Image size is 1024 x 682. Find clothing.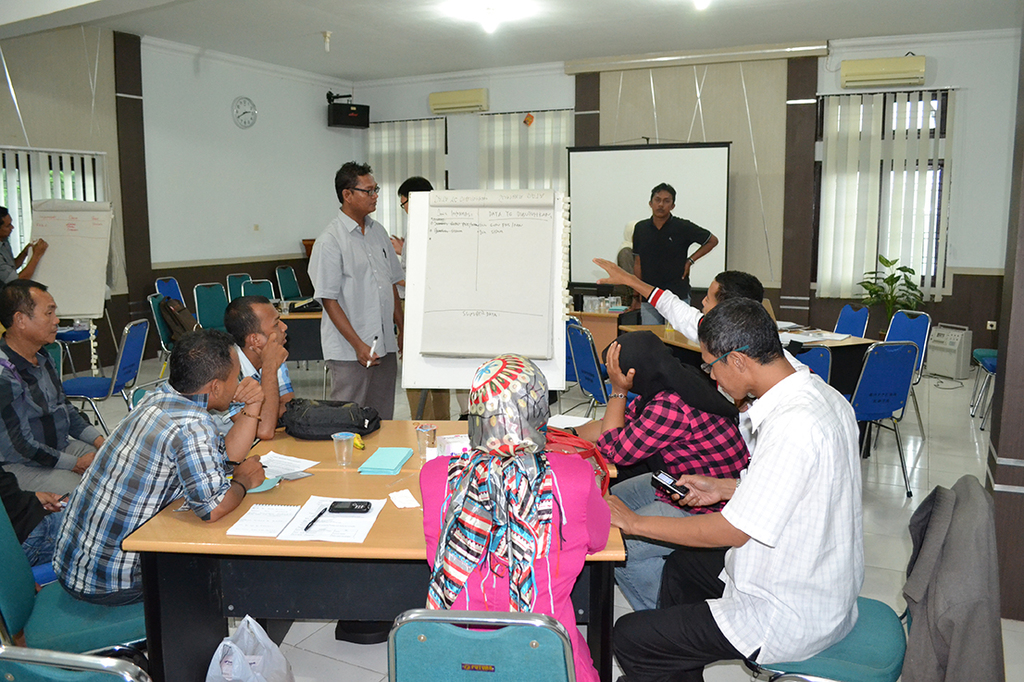
pyautogui.locateOnScreen(600, 379, 763, 600).
